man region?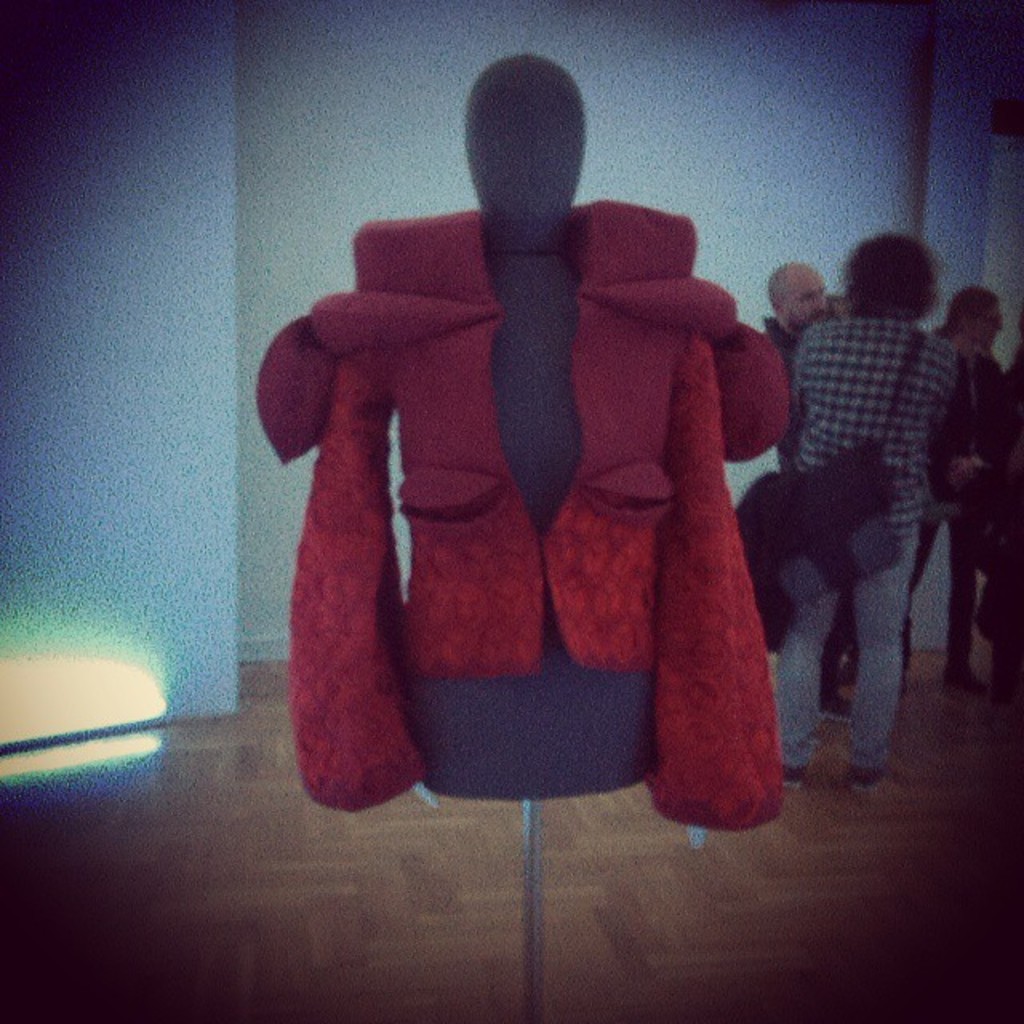
[left=782, top=222, right=998, bottom=765]
